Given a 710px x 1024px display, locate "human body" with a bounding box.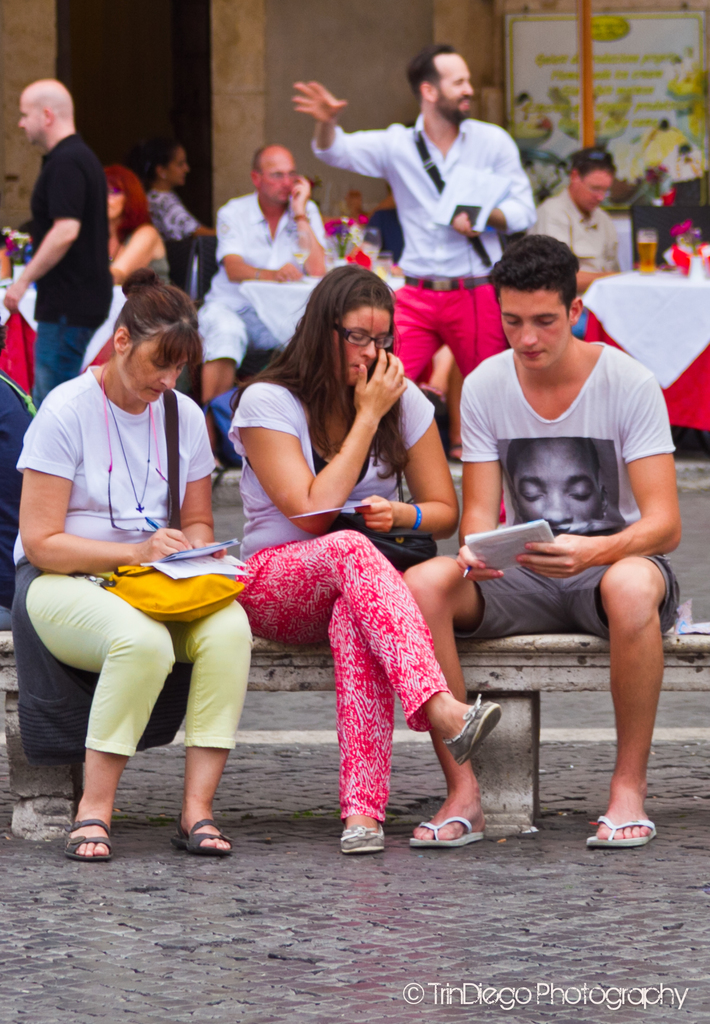
Located: bbox=[139, 141, 204, 295].
